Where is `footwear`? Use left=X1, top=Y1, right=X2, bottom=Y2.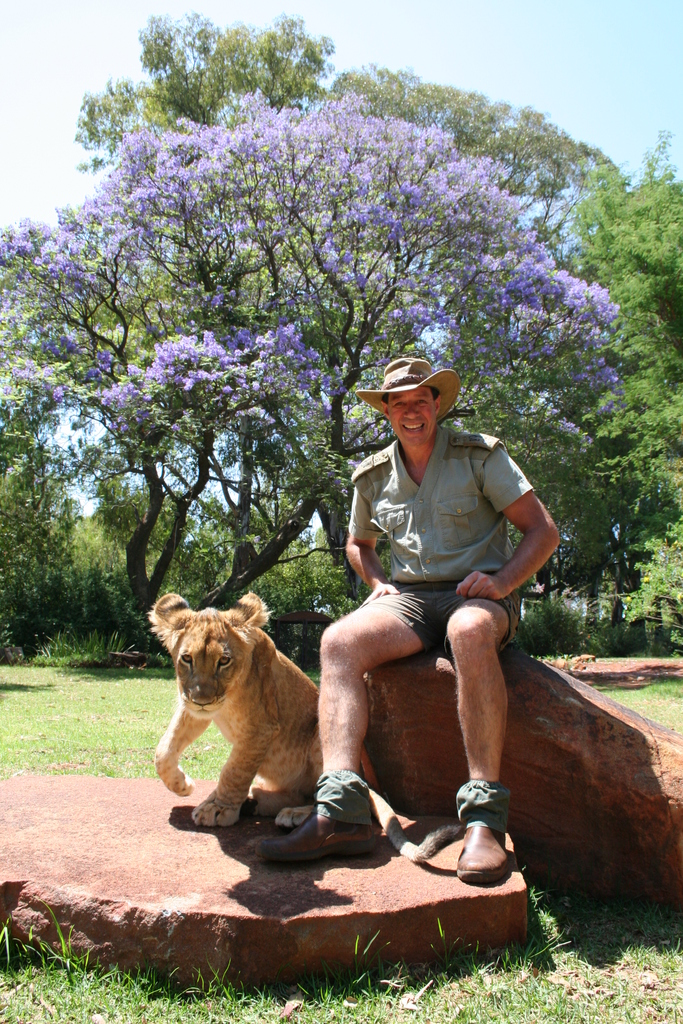
left=450, top=784, right=510, bottom=890.
